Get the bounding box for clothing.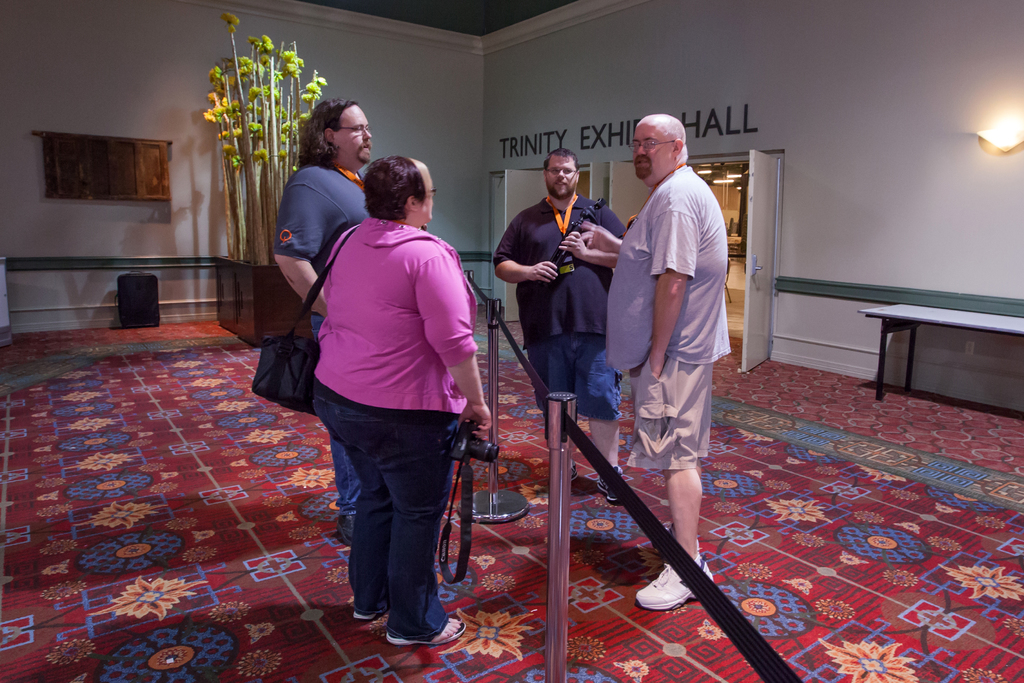
box(268, 165, 396, 313).
